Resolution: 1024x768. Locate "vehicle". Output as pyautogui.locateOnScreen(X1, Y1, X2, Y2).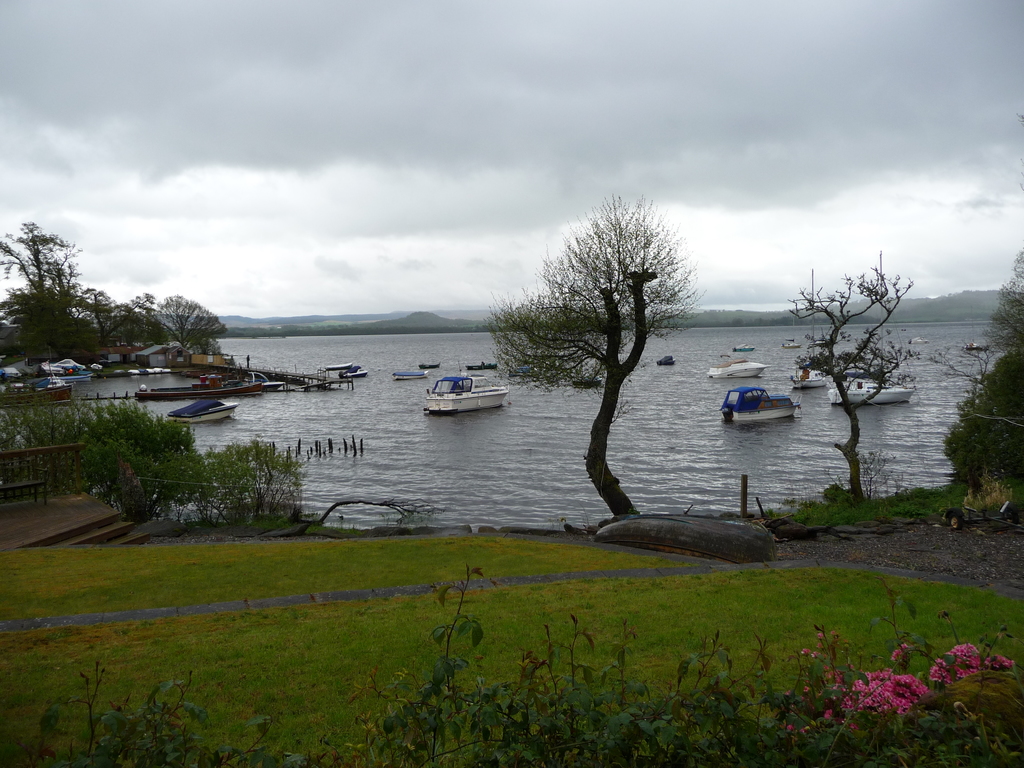
pyautogui.locateOnScreen(163, 397, 237, 428).
